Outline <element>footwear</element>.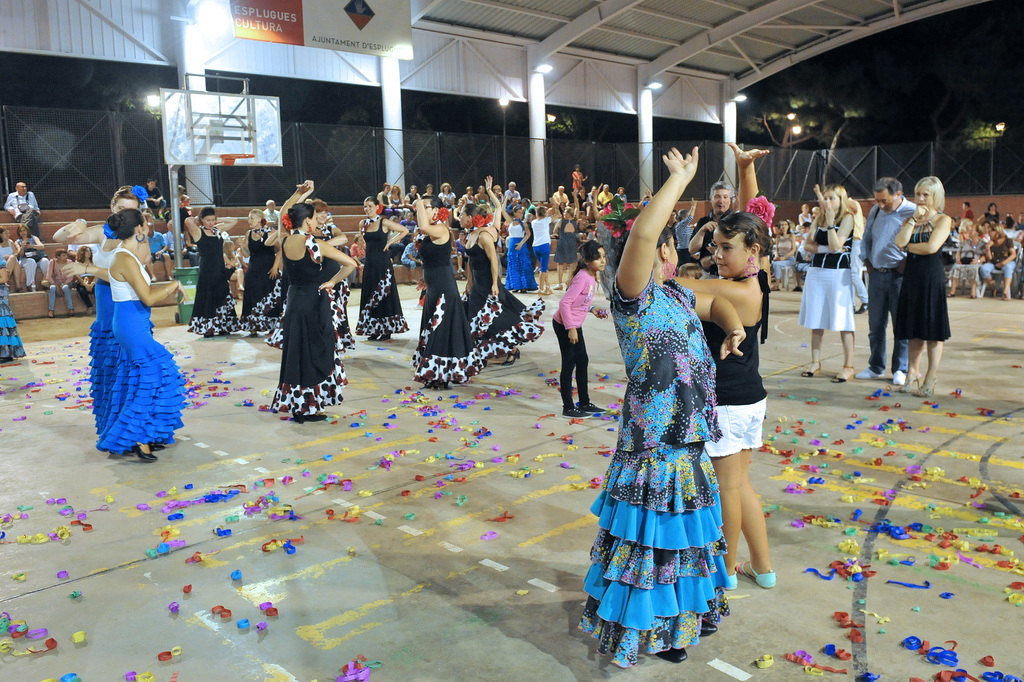
Outline: {"x1": 513, "y1": 289, "x2": 517, "y2": 292}.
